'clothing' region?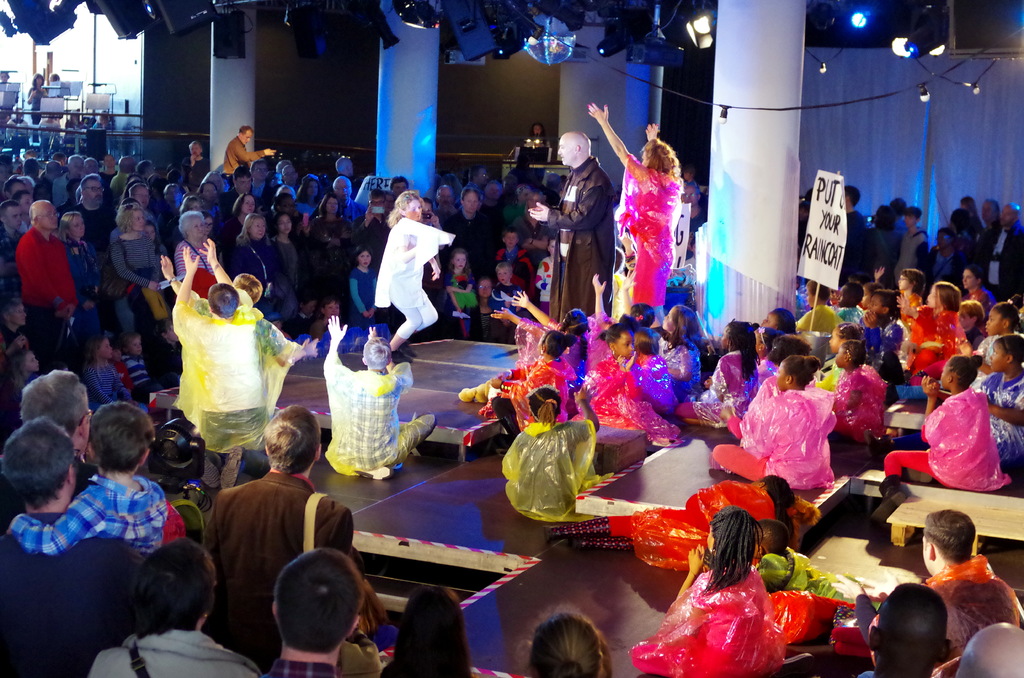
BBox(73, 204, 115, 249)
